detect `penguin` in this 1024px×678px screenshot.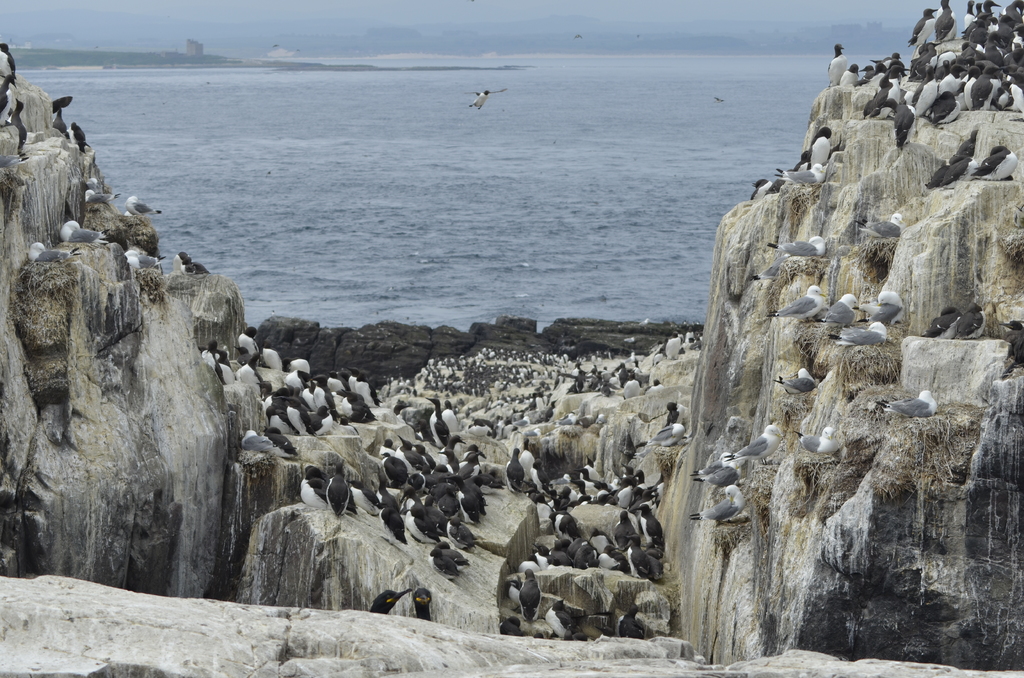
Detection: [442,440,459,447].
